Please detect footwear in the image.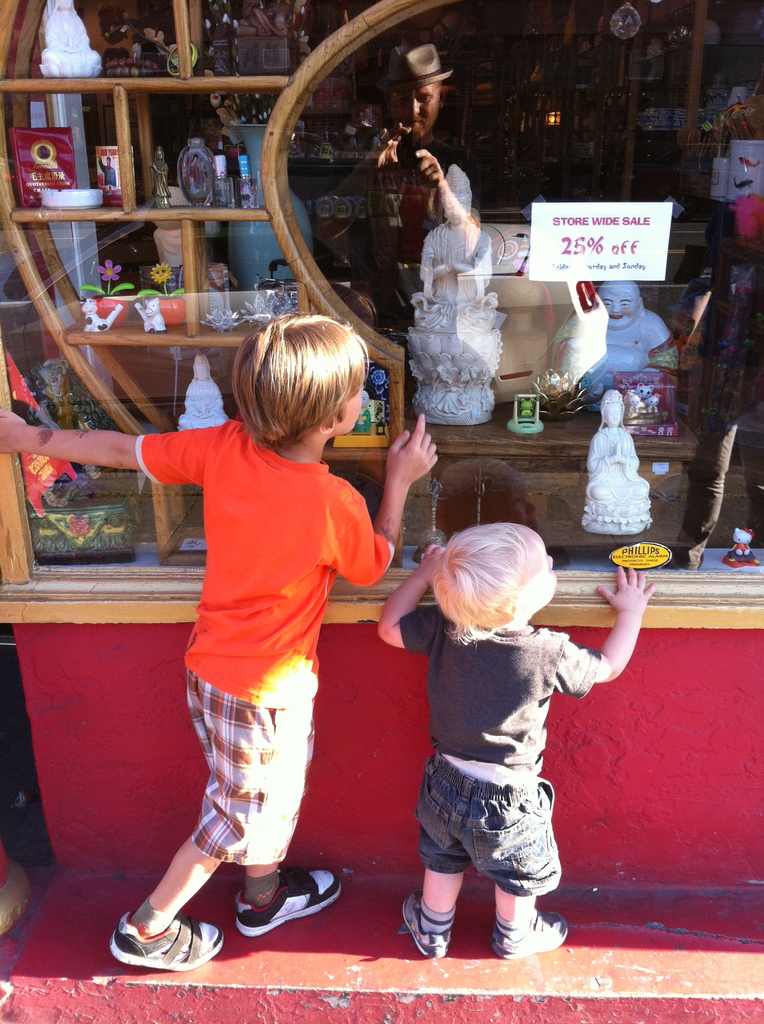
detection(399, 893, 448, 961).
